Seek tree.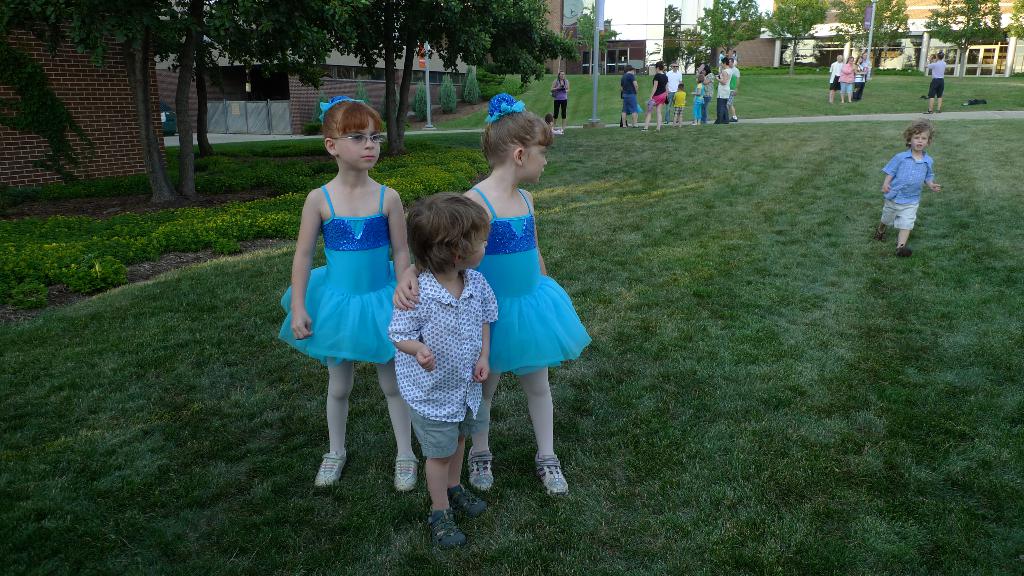
detection(767, 0, 829, 74).
